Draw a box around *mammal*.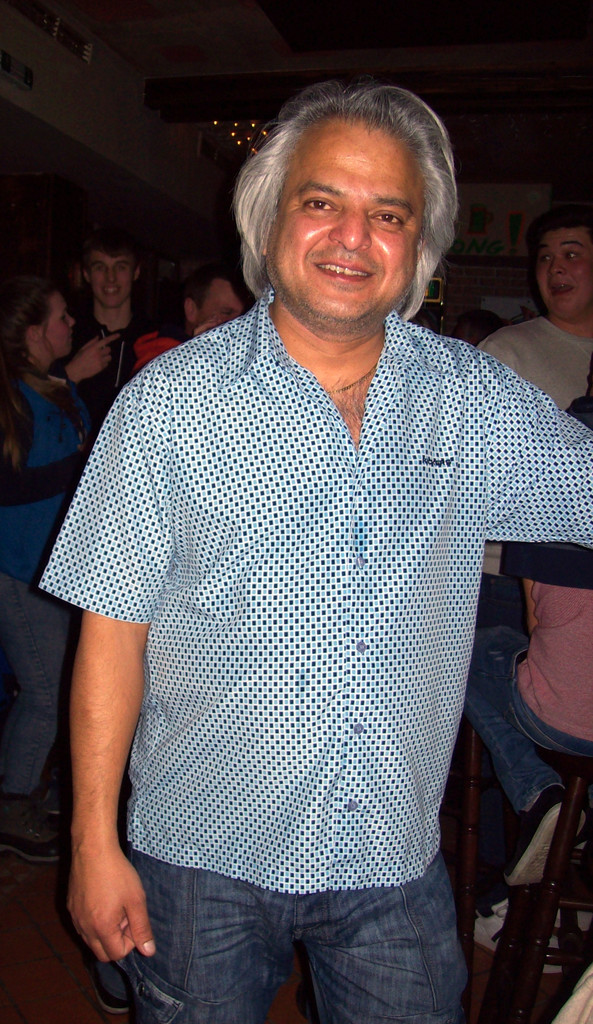
Rect(0, 280, 90, 865).
